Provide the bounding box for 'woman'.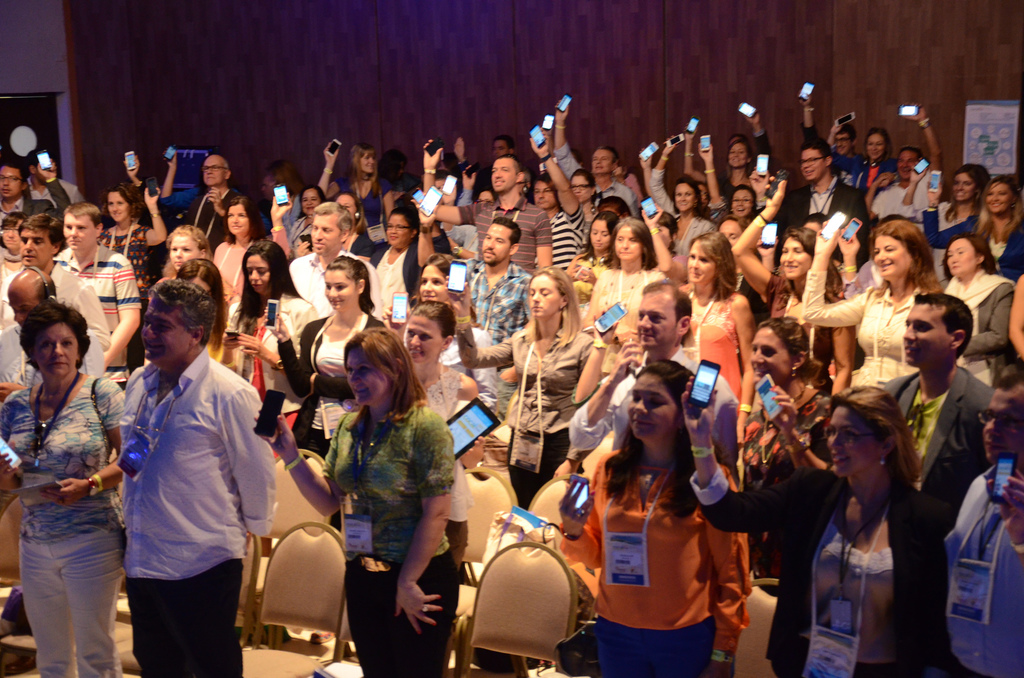
270, 255, 391, 456.
